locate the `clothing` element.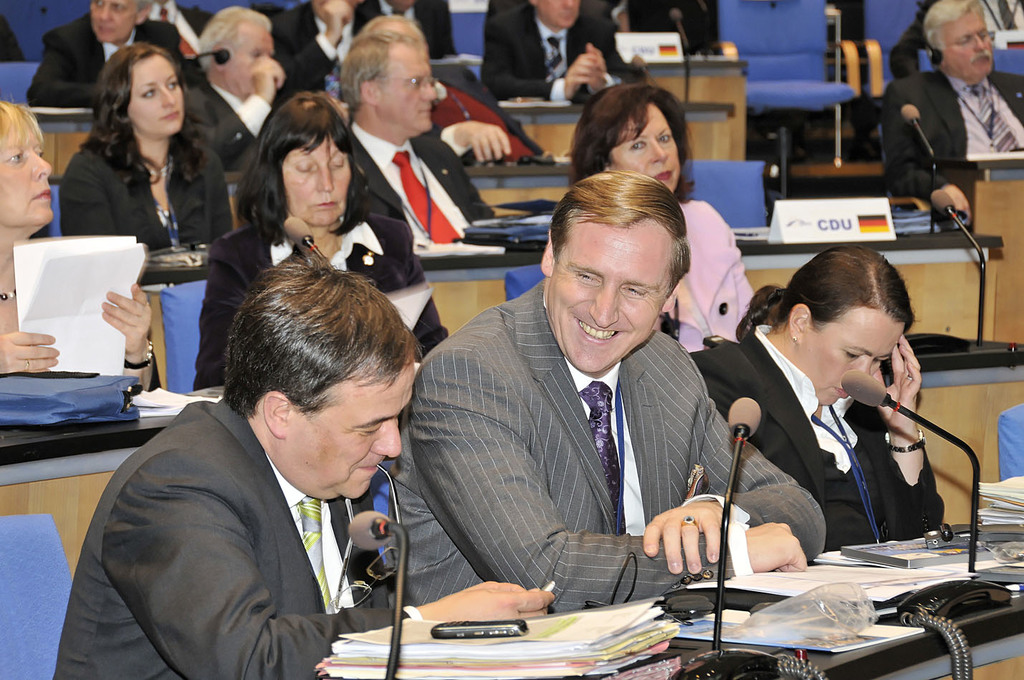
Element bbox: 876, 64, 1023, 205.
